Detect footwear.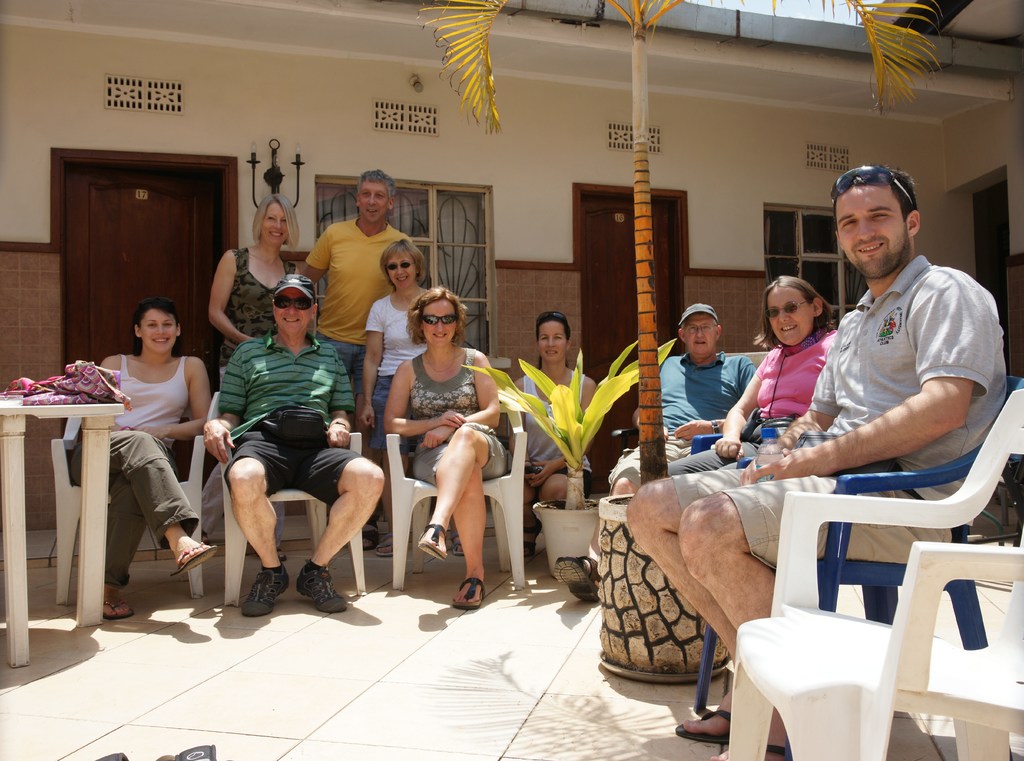
Detected at 374:532:397:552.
